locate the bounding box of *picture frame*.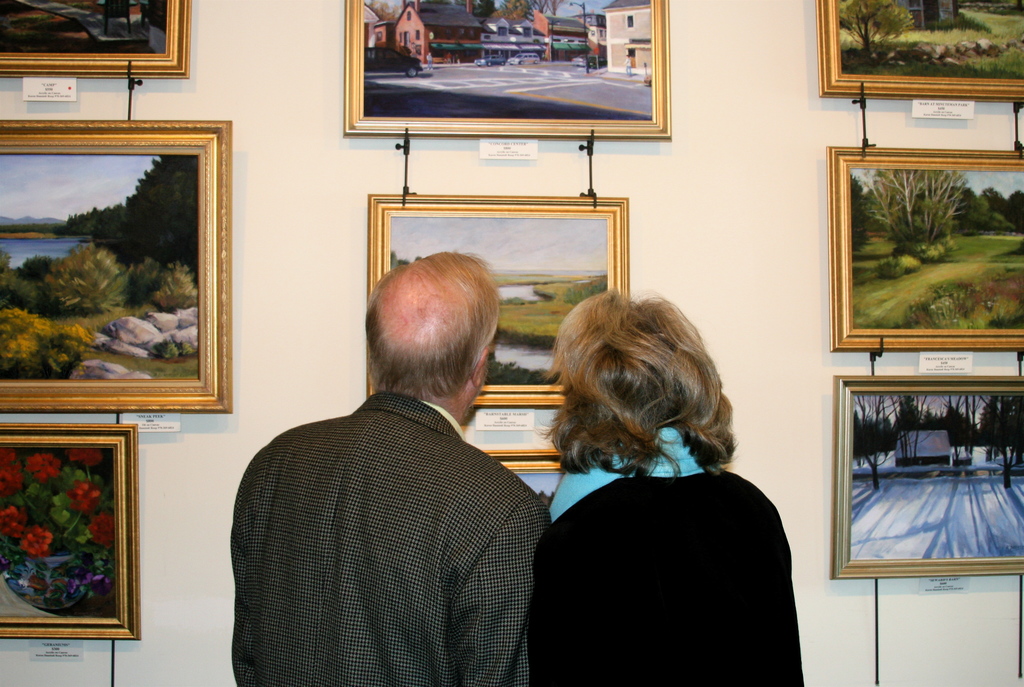
Bounding box: <region>0, 0, 191, 81</region>.
